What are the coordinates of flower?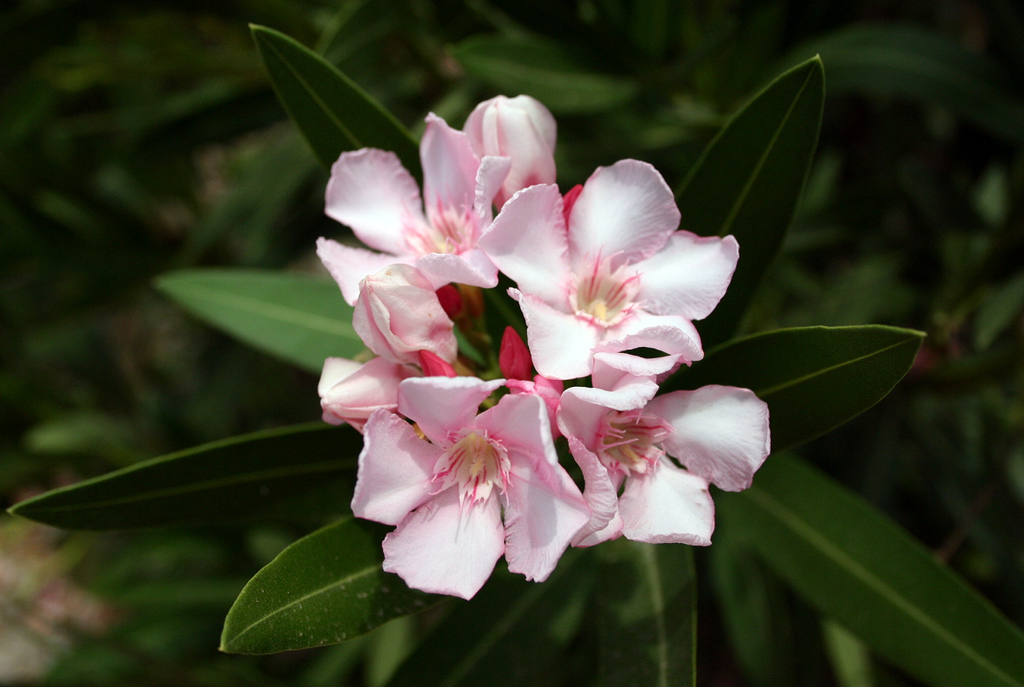
crop(351, 376, 593, 599).
